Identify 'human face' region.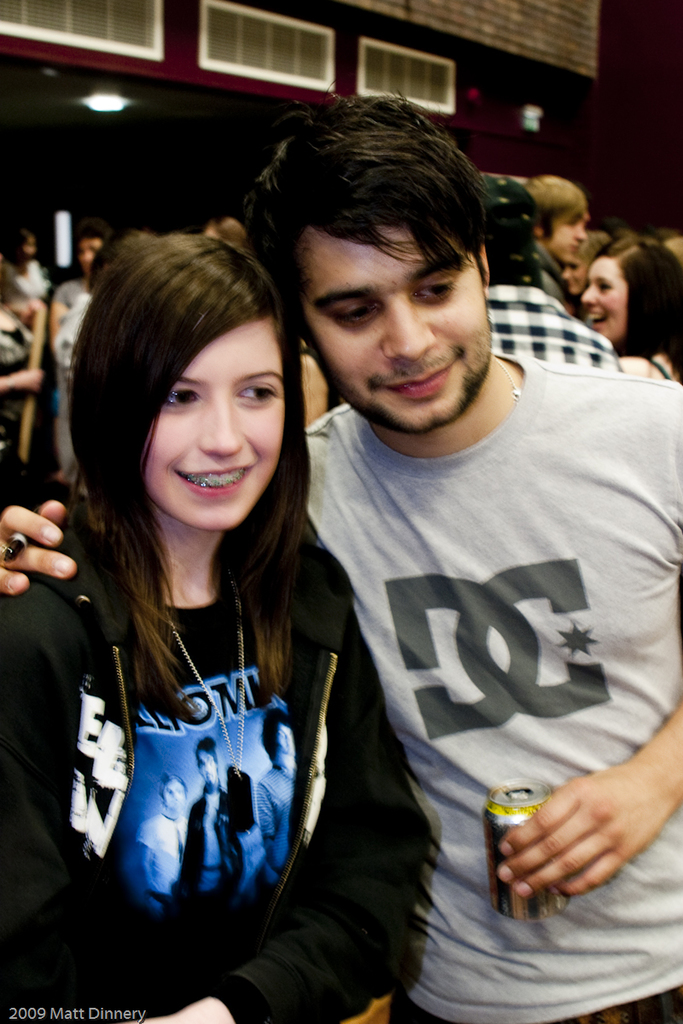
Region: 552:210:588:261.
